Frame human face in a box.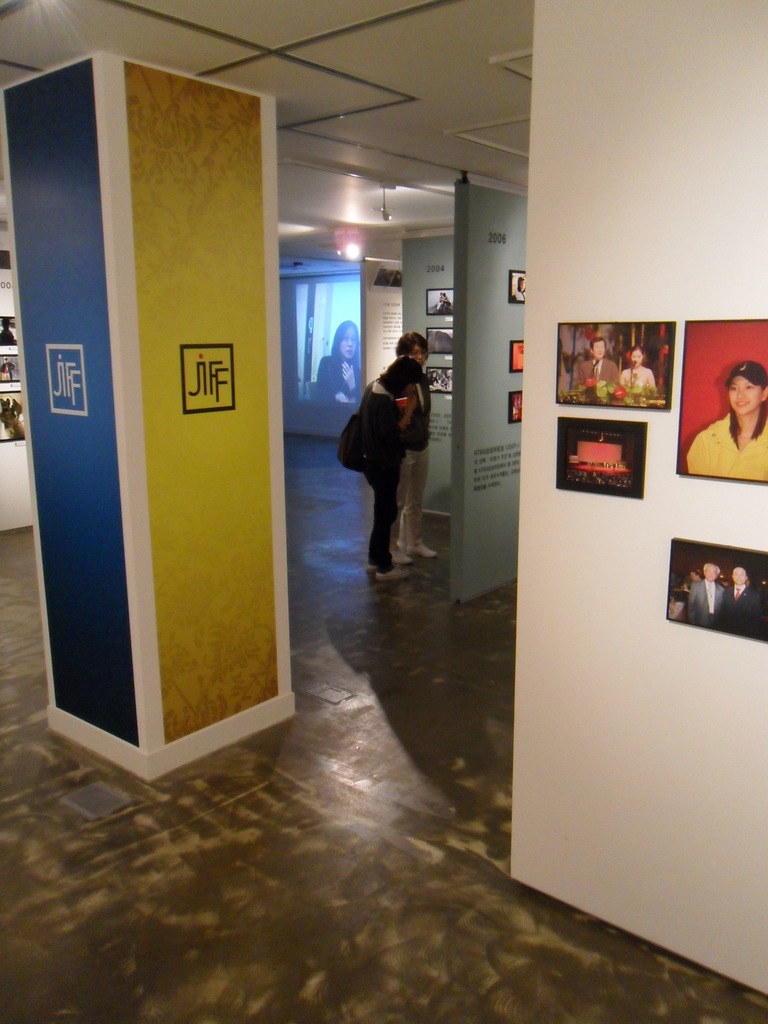
select_region(732, 372, 761, 413).
